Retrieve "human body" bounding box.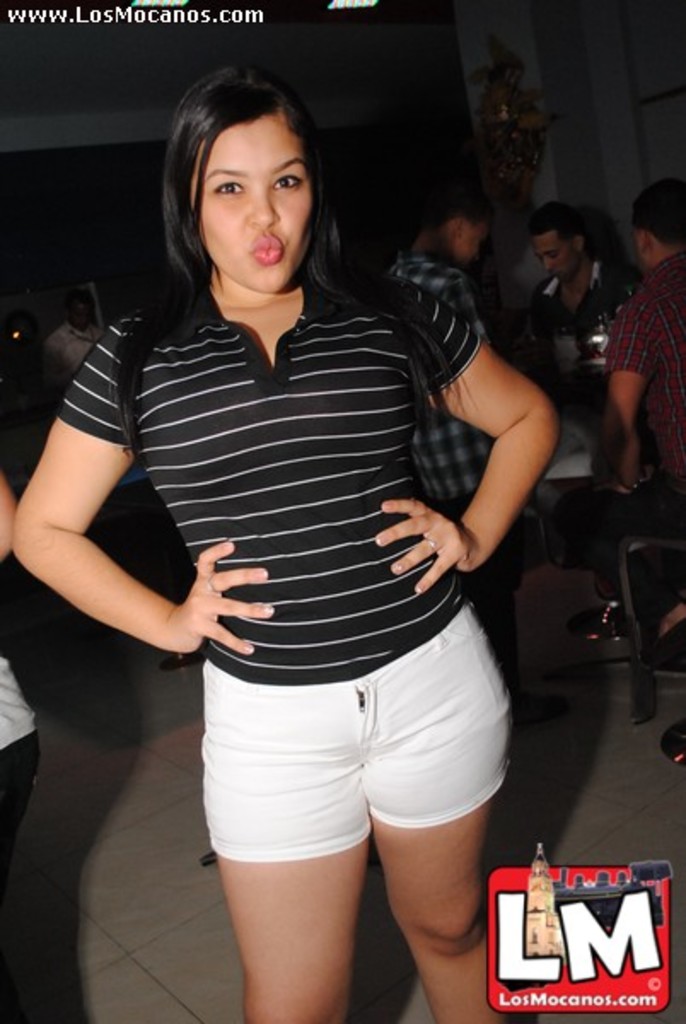
Bounding box: detection(0, 474, 44, 879).
